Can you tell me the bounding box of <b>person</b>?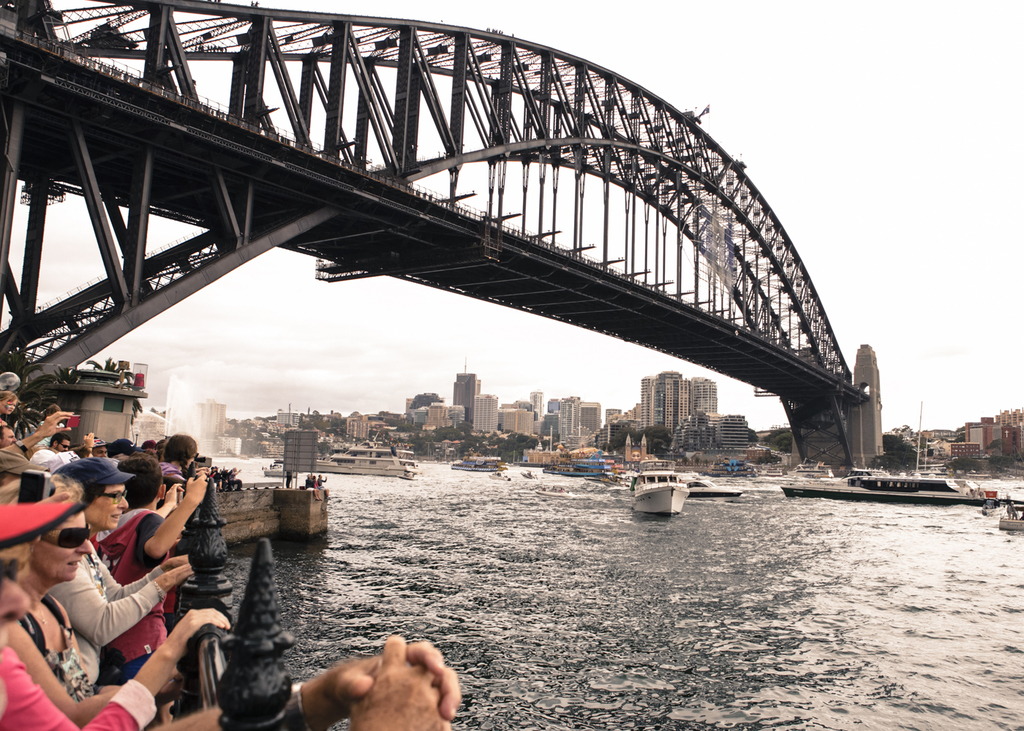
l=0, t=473, r=97, b=698.
